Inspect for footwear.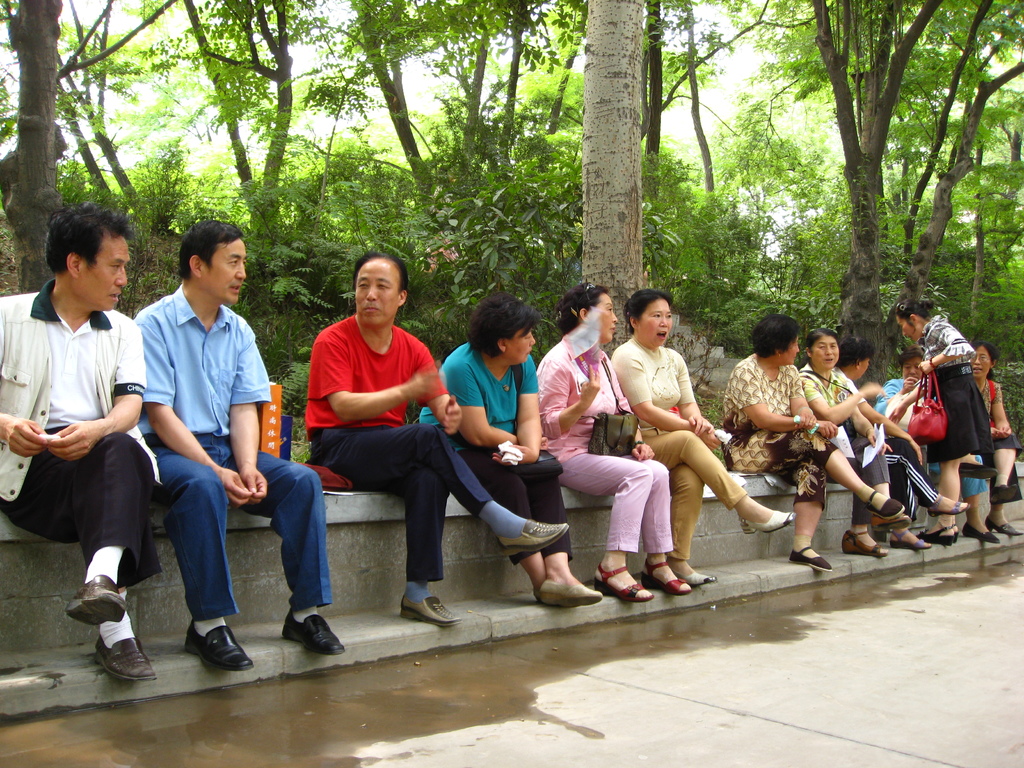
Inspection: l=925, t=528, r=952, b=548.
